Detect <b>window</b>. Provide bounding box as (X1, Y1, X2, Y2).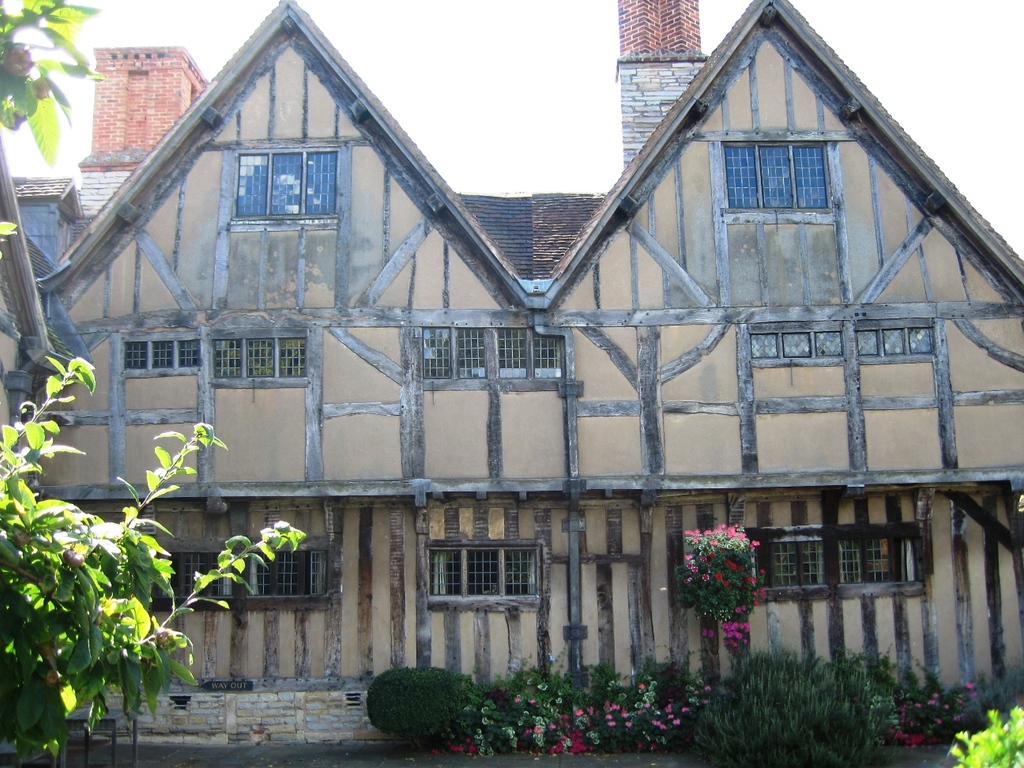
(241, 539, 335, 608).
